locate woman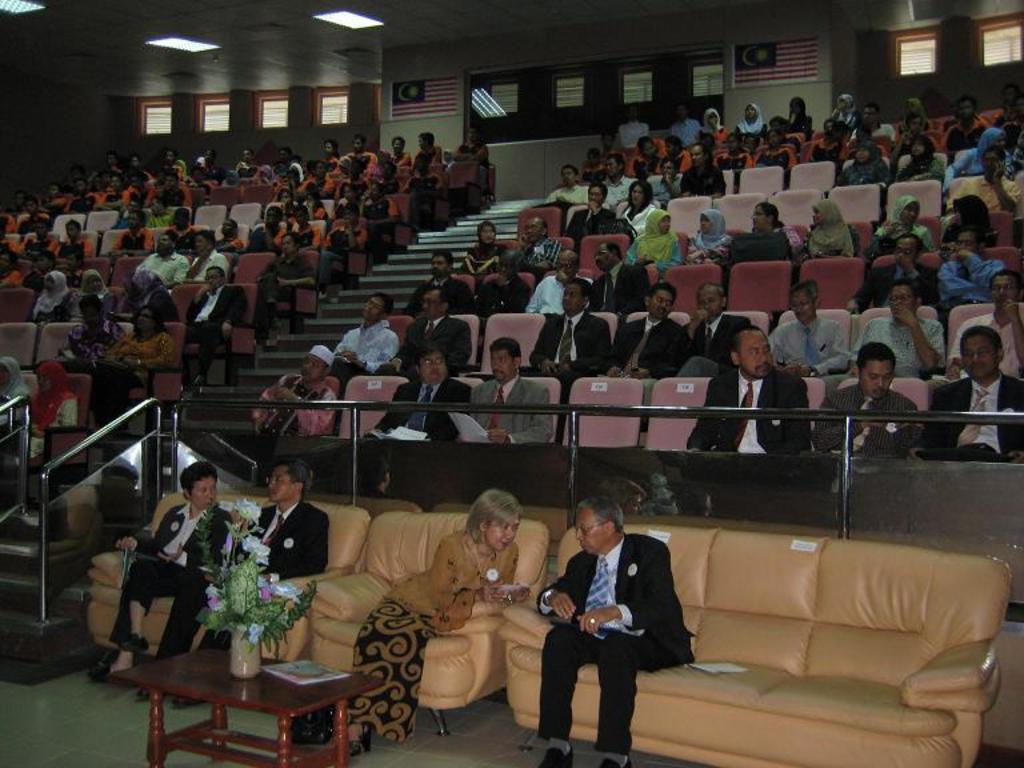
box(941, 192, 996, 259)
